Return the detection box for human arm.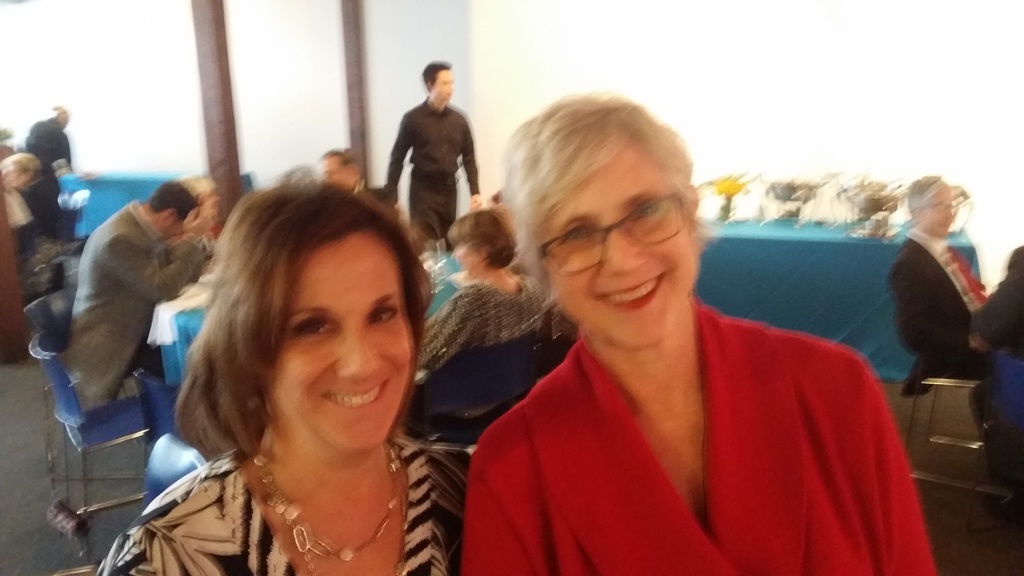
(456, 127, 481, 193).
